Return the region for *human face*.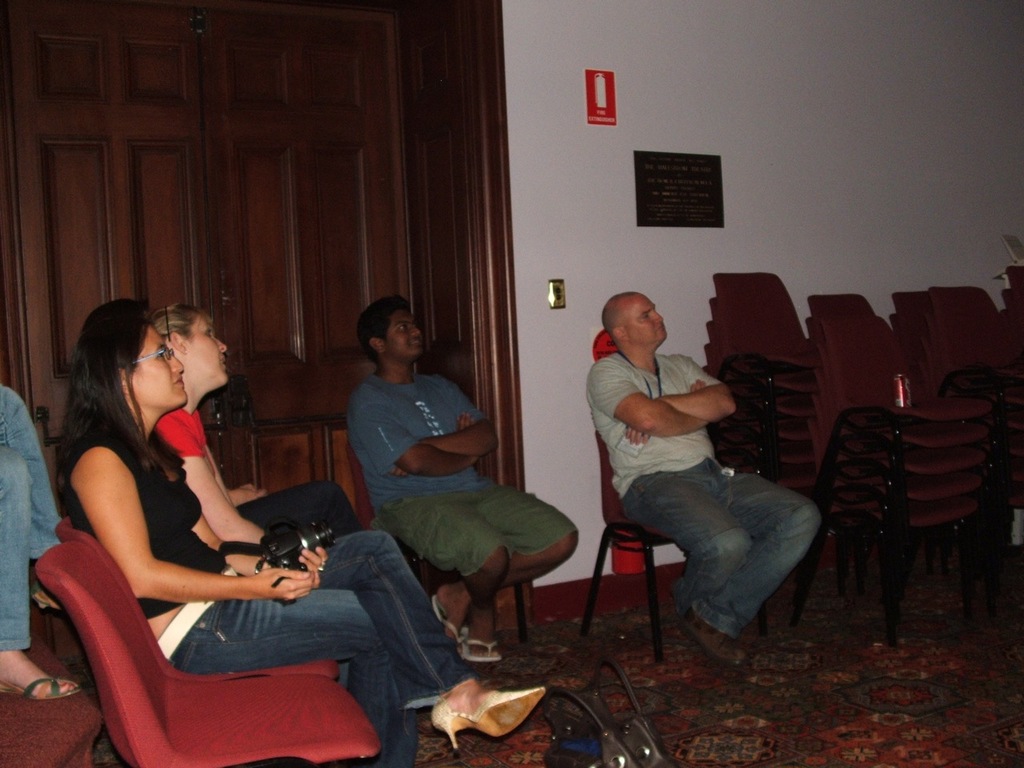
box=[627, 291, 670, 346].
